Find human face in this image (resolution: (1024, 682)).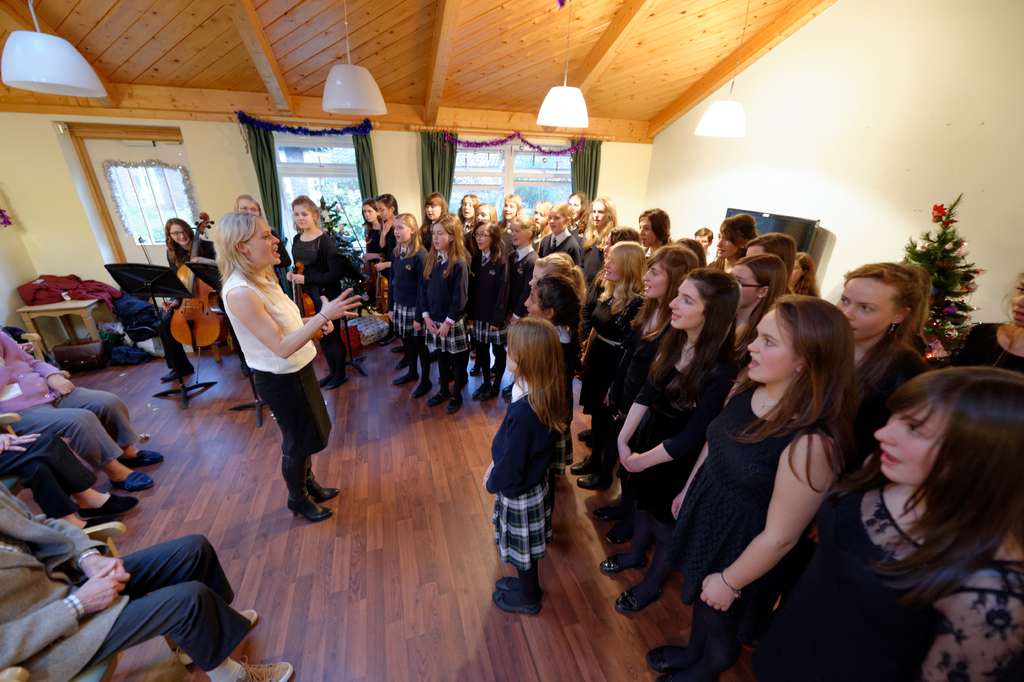
[left=433, top=226, right=451, bottom=249].
